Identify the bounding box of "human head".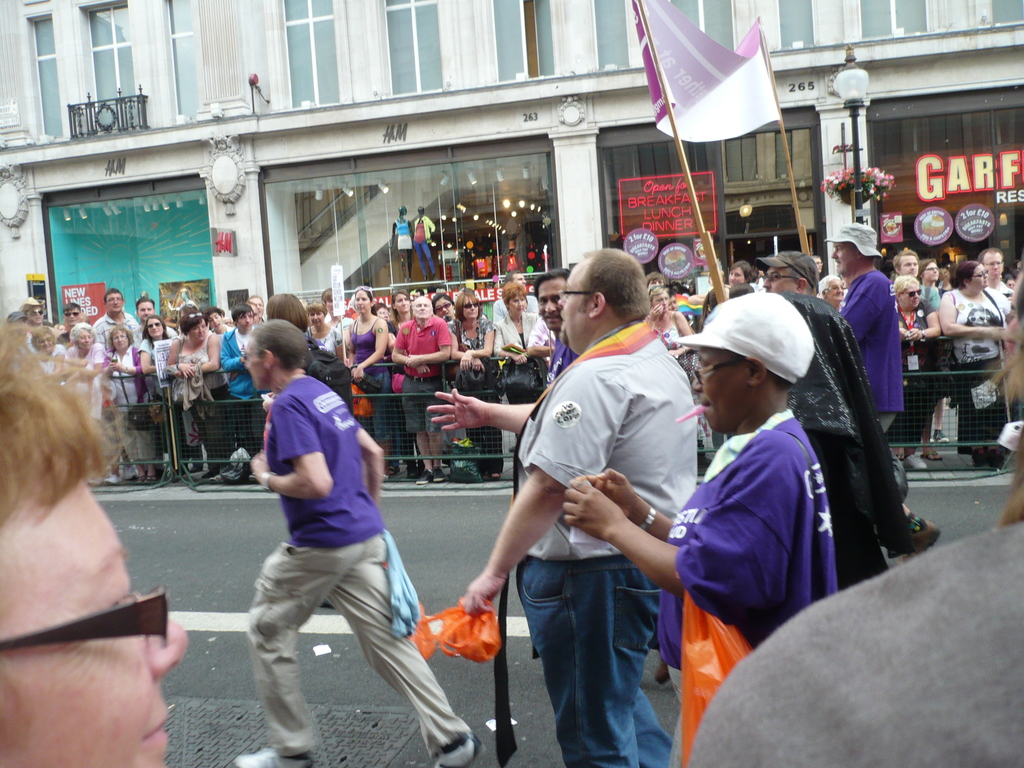
pyautogui.locateOnScreen(706, 291, 717, 307).
